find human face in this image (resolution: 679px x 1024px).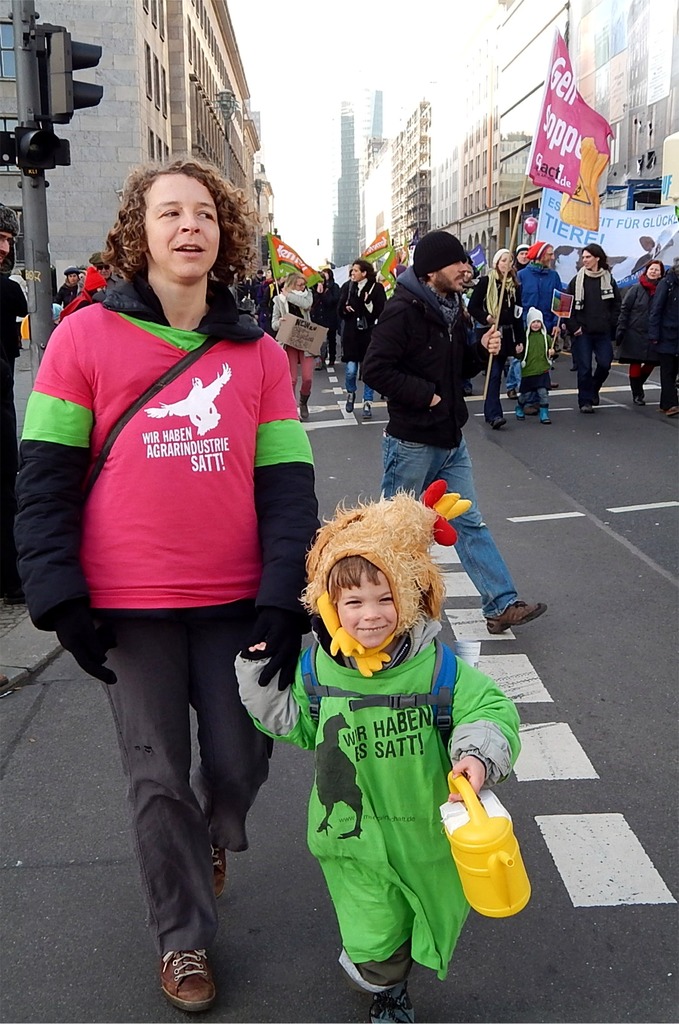
crop(520, 248, 532, 262).
